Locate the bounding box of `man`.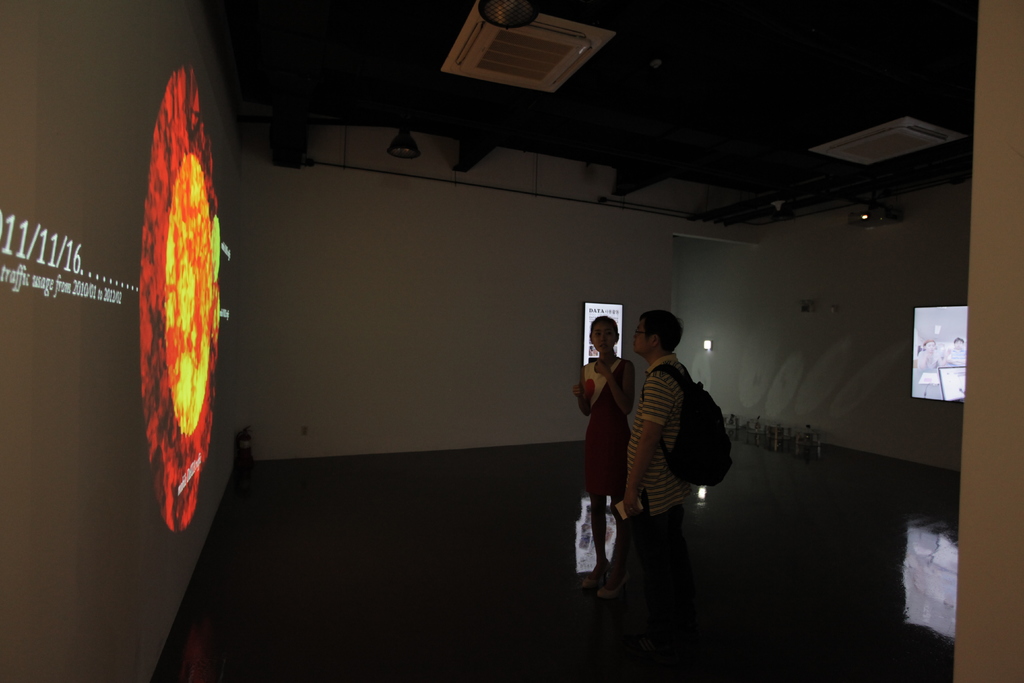
Bounding box: (621,309,691,581).
